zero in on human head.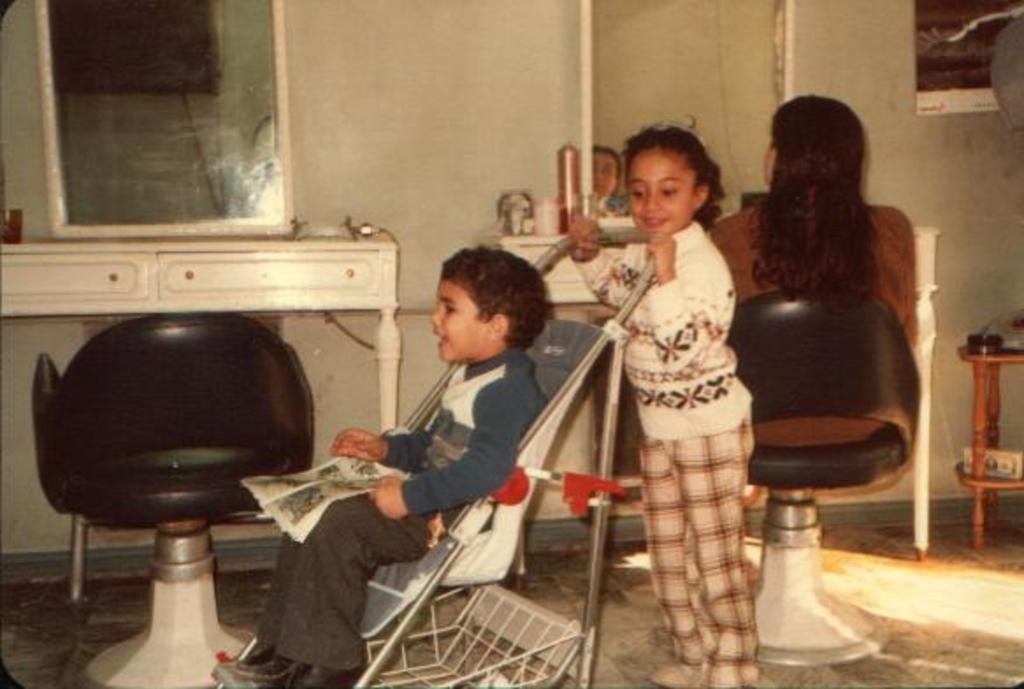
Zeroed in: {"x1": 755, "y1": 93, "x2": 862, "y2": 183}.
